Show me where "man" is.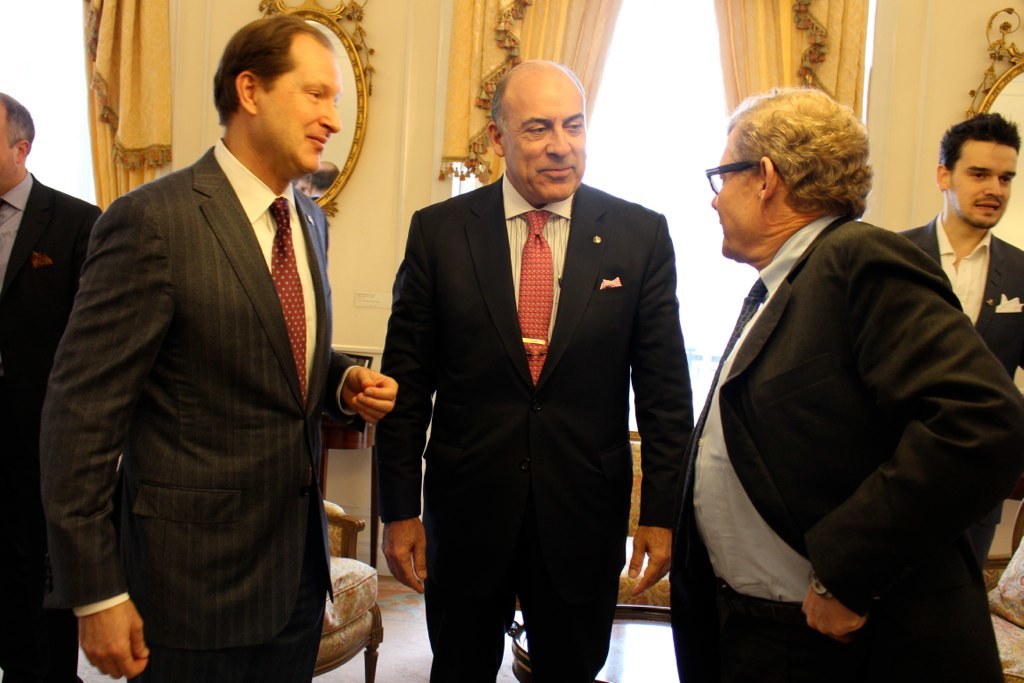
"man" is at [left=893, top=103, right=1023, bottom=383].
